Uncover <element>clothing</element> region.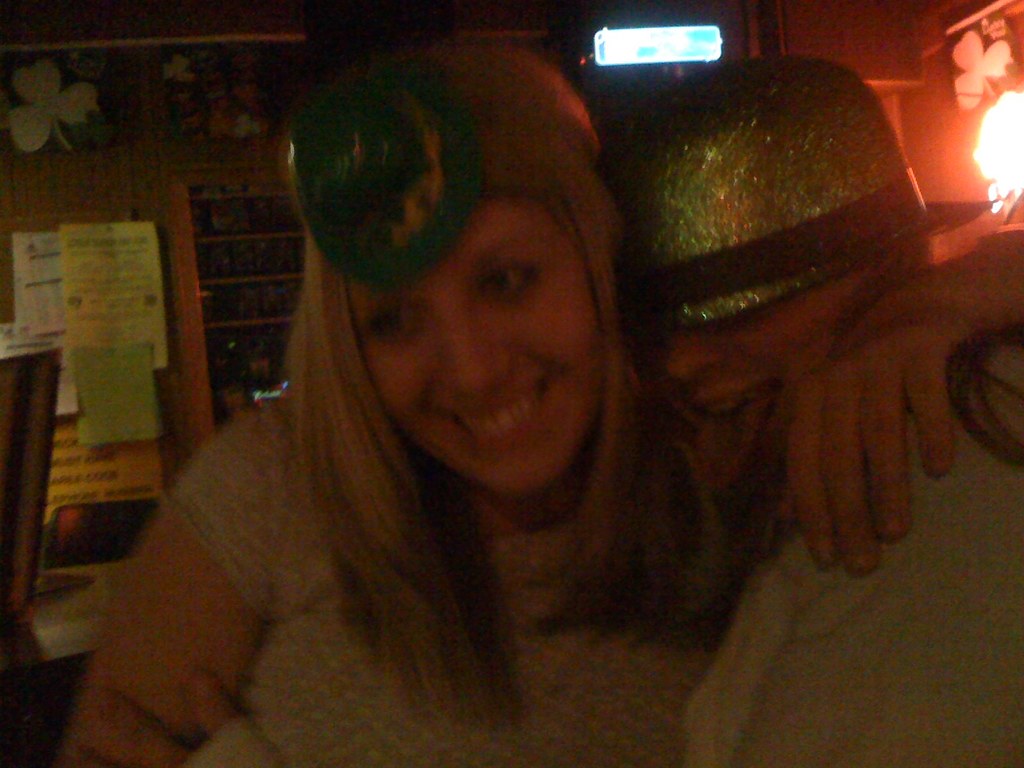
Uncovered: left=187, top=332, right=1023, bottom=767.
